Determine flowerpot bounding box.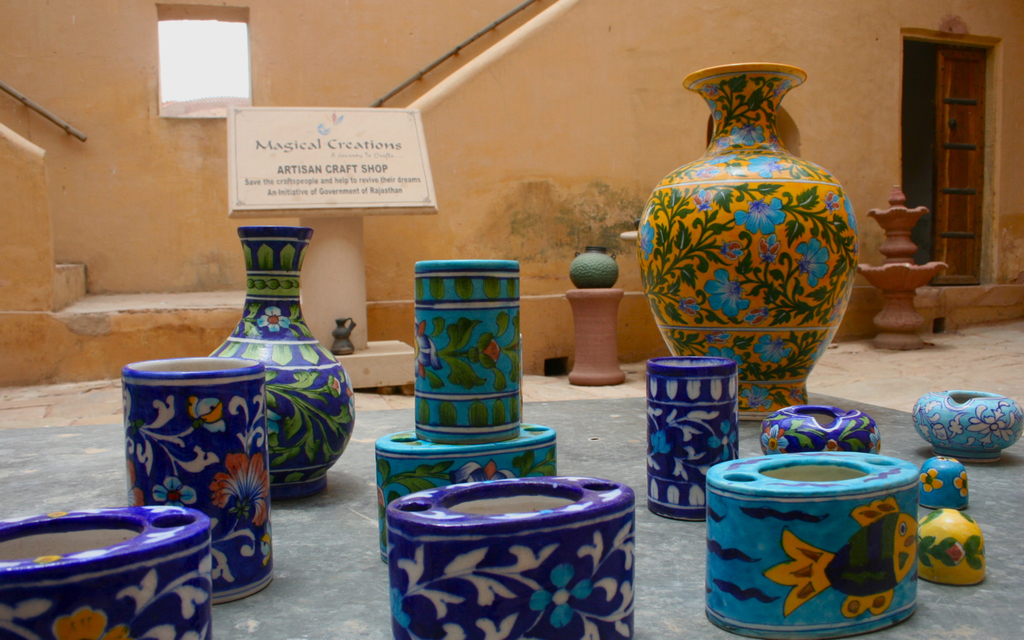
Determined: 0,501,209,639.
